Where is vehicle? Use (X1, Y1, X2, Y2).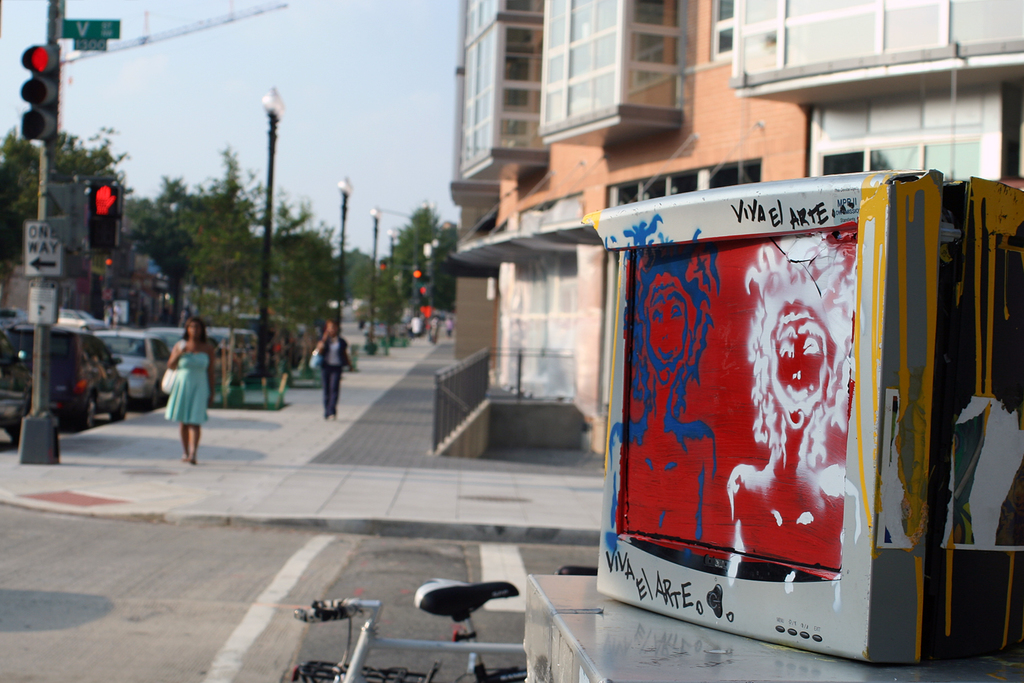
(89, 325, 173, 415).
